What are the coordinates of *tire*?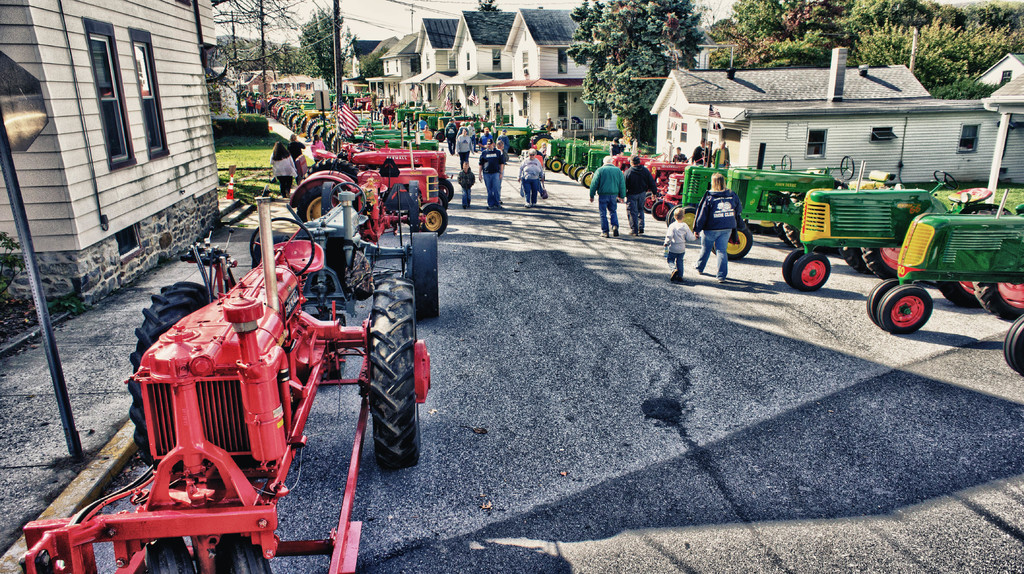
<region>877, 284, 932, 334</region>.
